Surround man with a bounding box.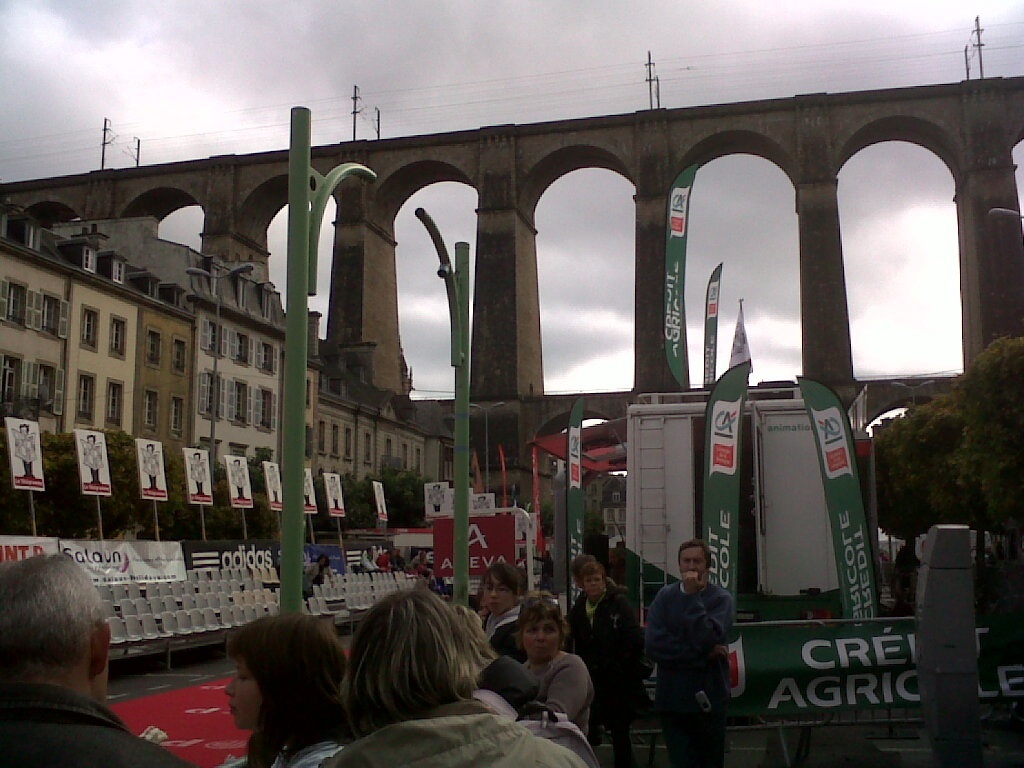
[x1=146, y1=440, x2=160, y2=489].
